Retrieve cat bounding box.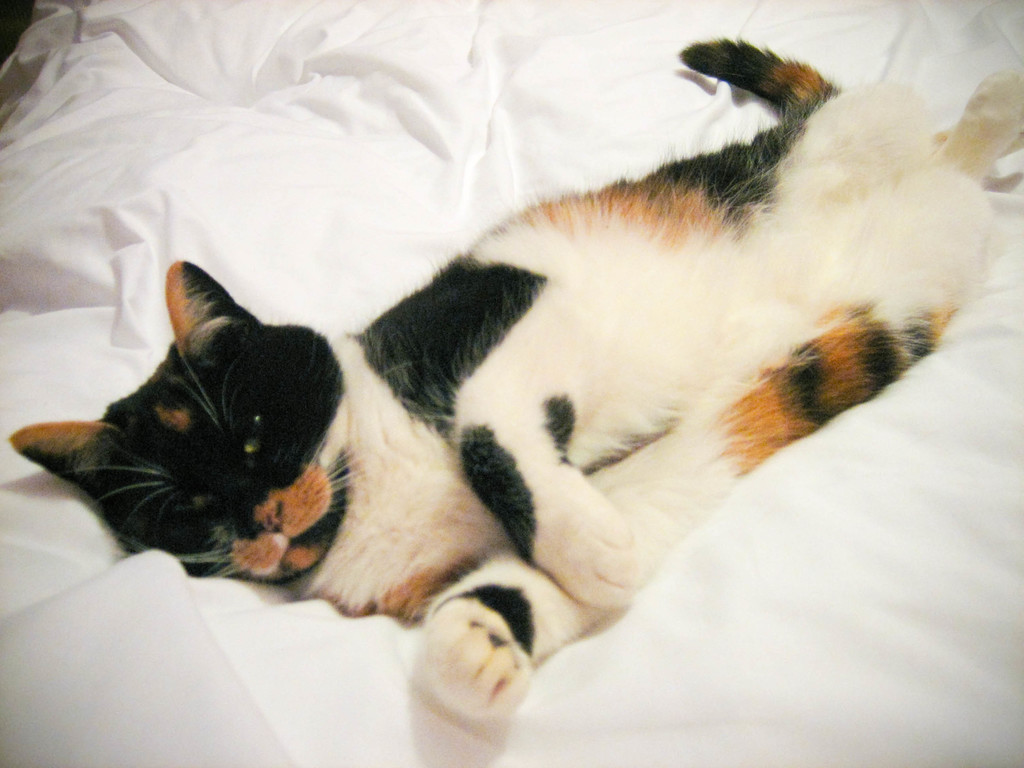
Bounding box: box=[8, 40, 1022, 735].
